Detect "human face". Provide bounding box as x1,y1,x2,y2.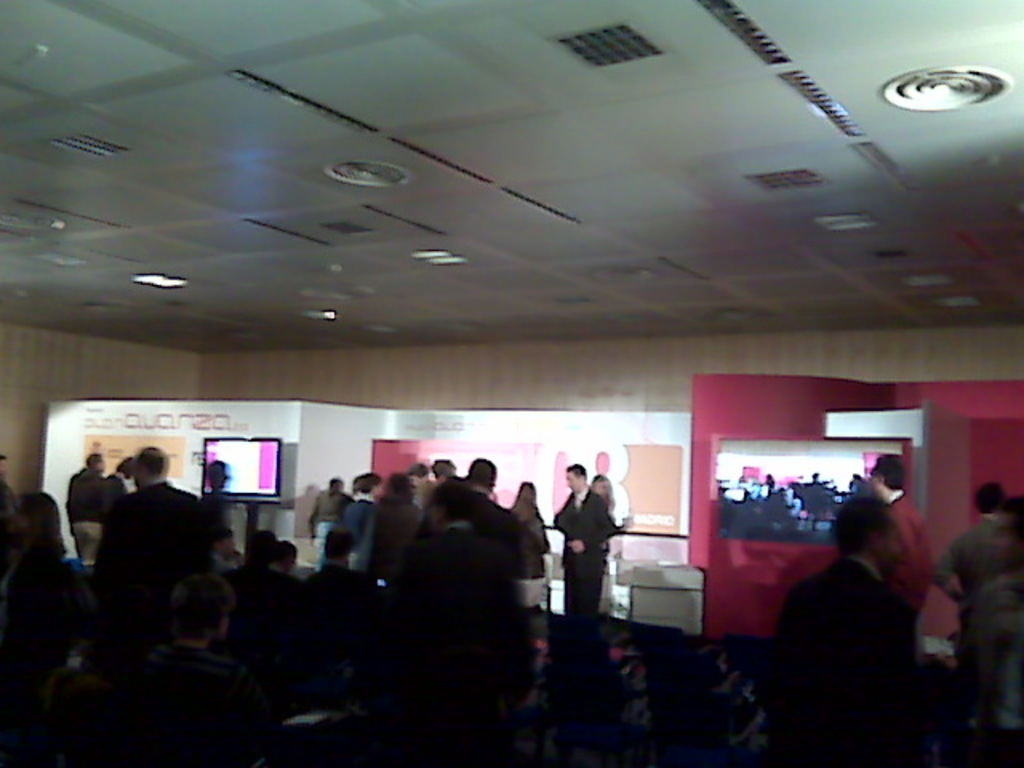
597,478,608,494.
